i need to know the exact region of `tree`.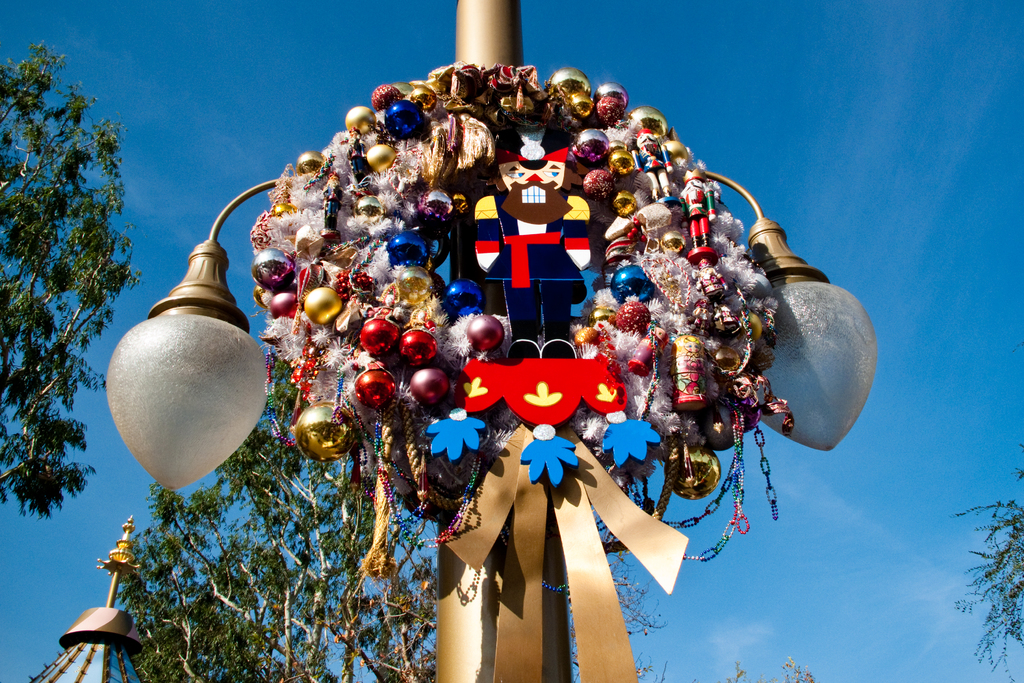
Region: <box>724,648,831,682</box>.
